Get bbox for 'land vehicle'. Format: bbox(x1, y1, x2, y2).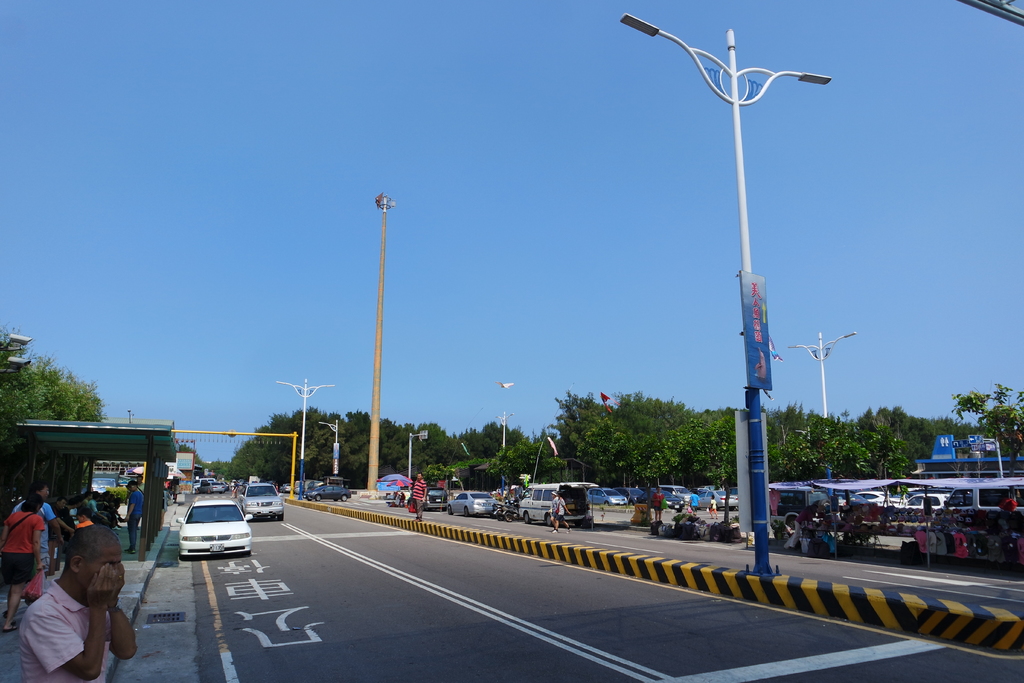
bbox(689, 485, 703, 497).
